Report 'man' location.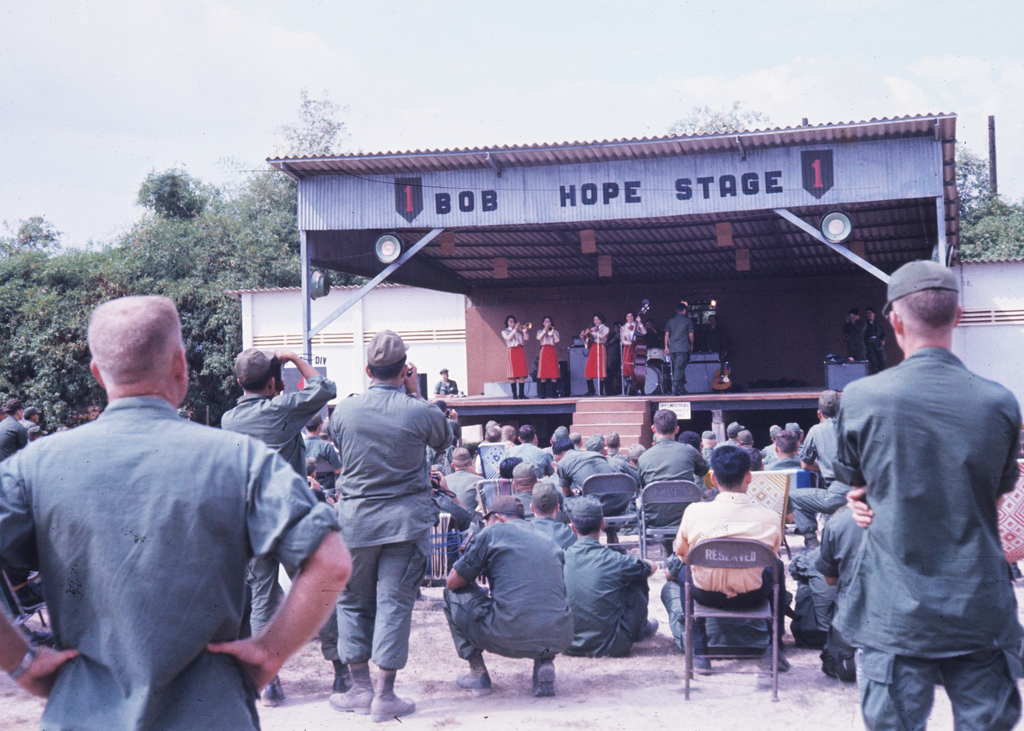
Report: locate(561, 495, 660, 659).
